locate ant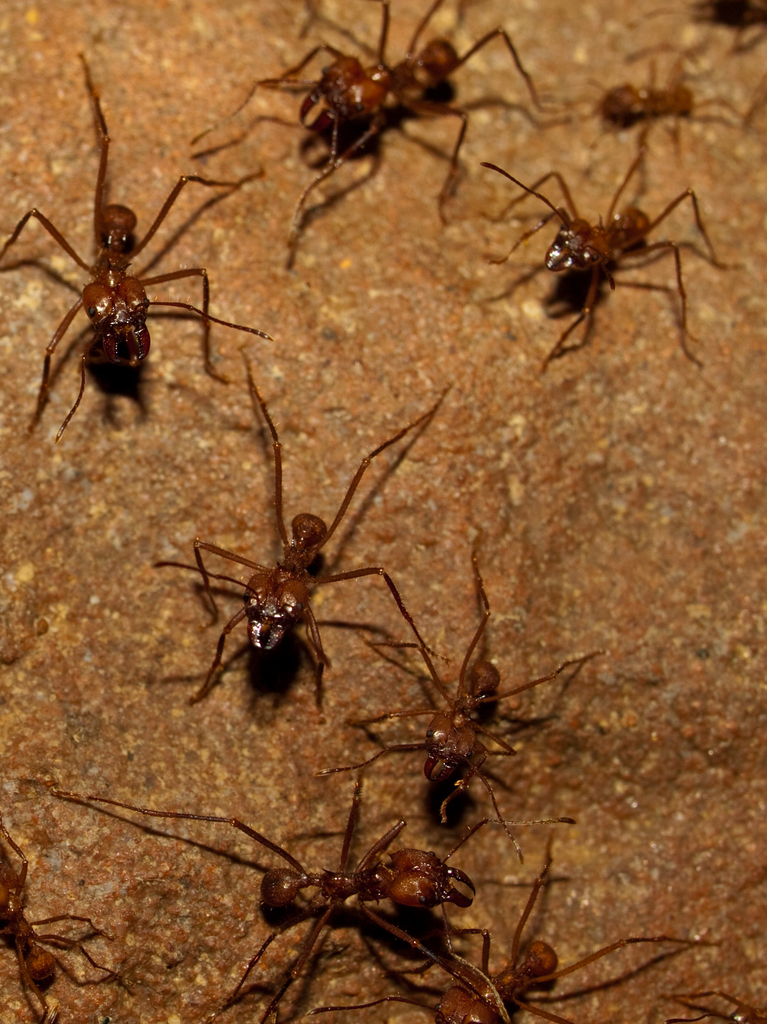
box(0, 48, 271, 441)
